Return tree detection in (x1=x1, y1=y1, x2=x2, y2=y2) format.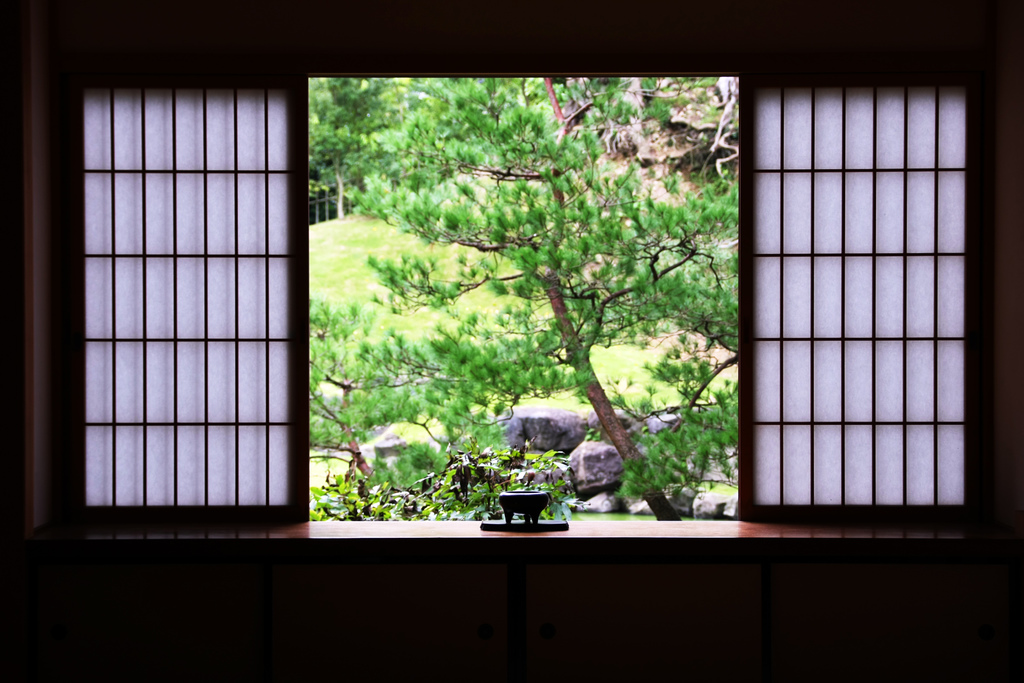
(x1=330, y1=95, x2=743, y2=499).
